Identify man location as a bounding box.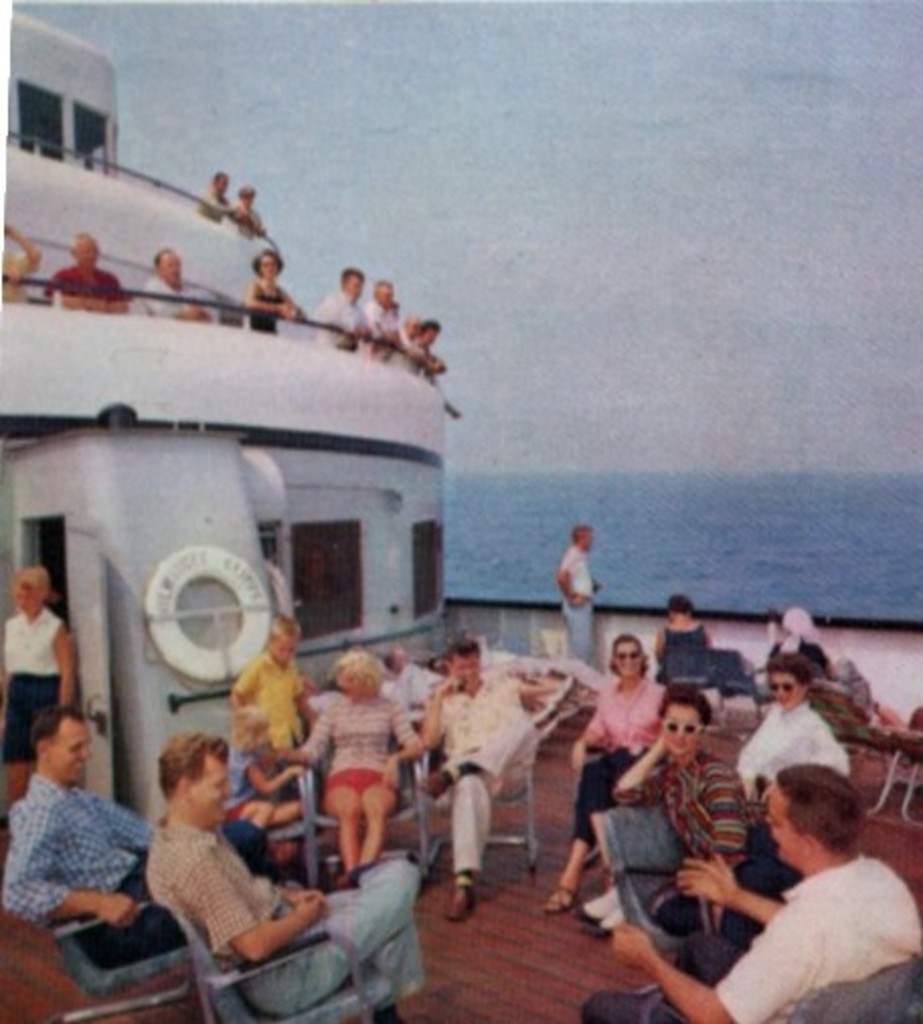
(x1=362, y1=277, x2=401, y2=360).
